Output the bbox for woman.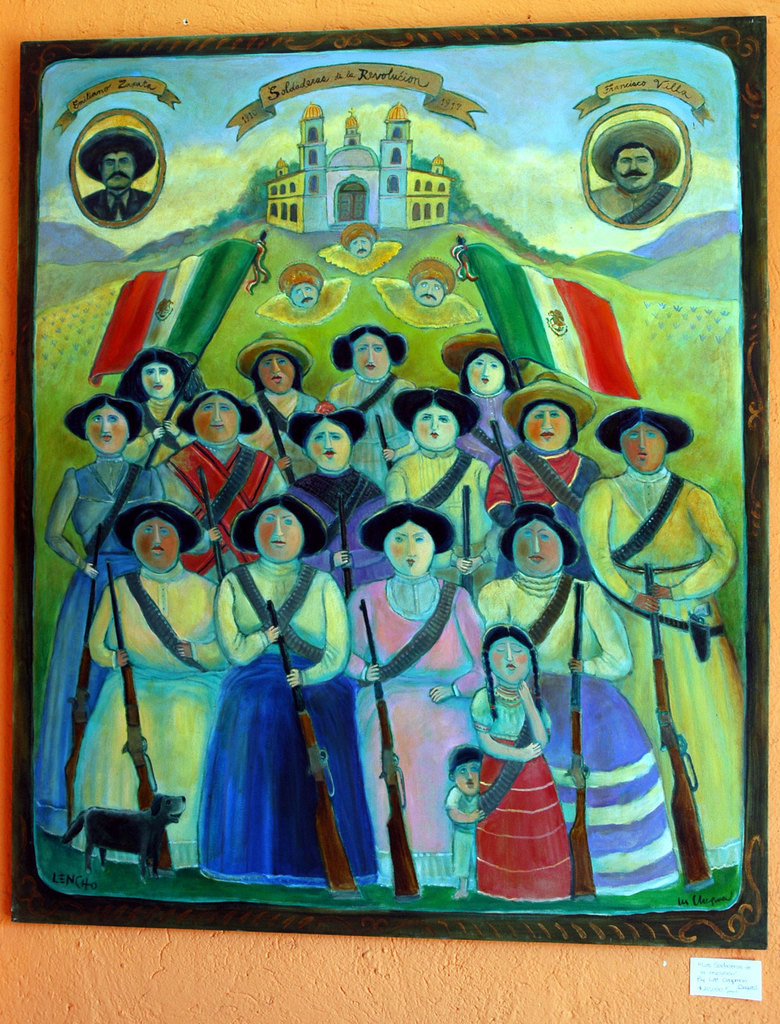
(left=573, top=401, right=747, bottom=864).
